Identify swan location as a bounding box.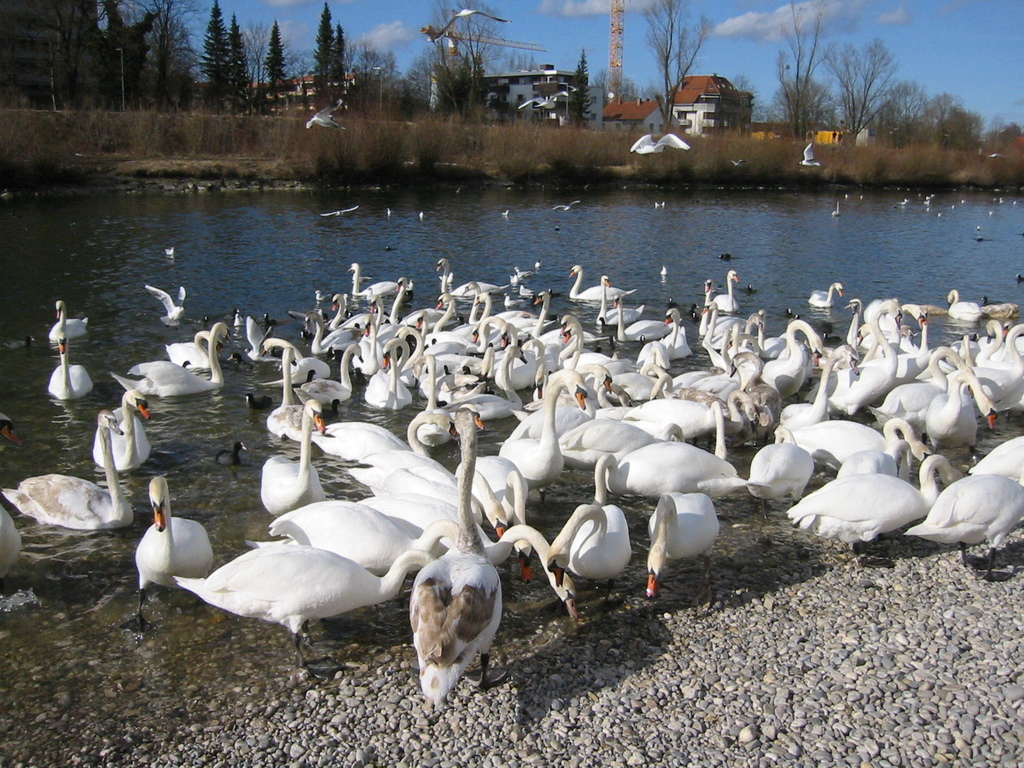
[696, 299, 754, 349].
